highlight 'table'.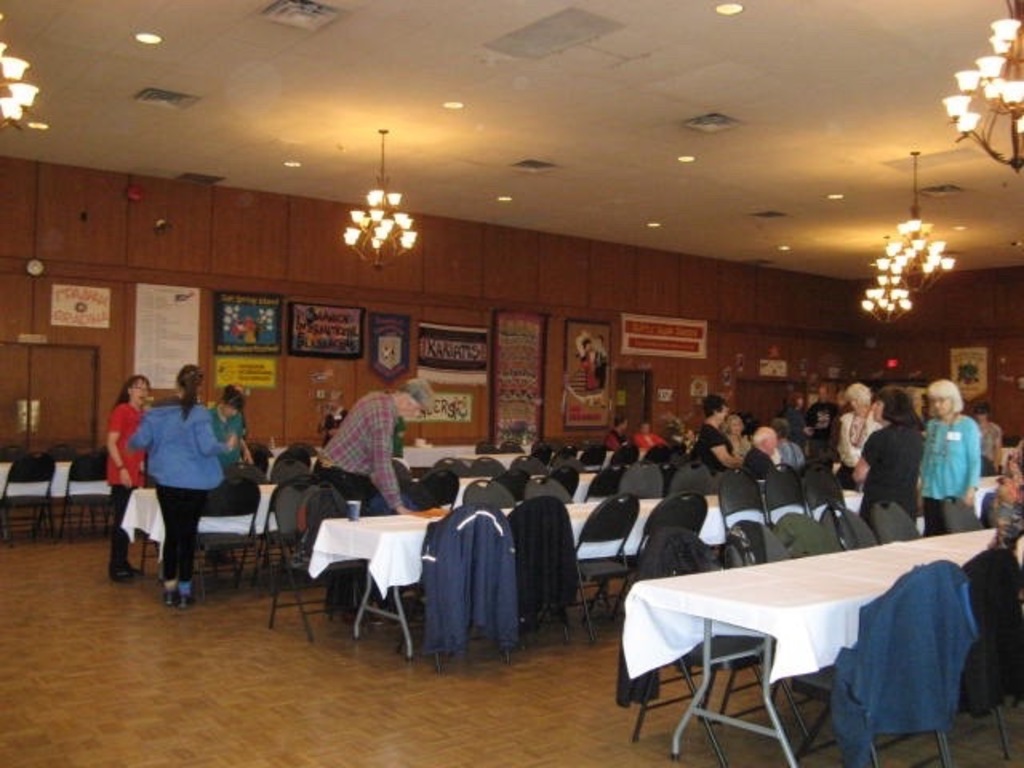
Highlighted region: 0,448,525,534.
